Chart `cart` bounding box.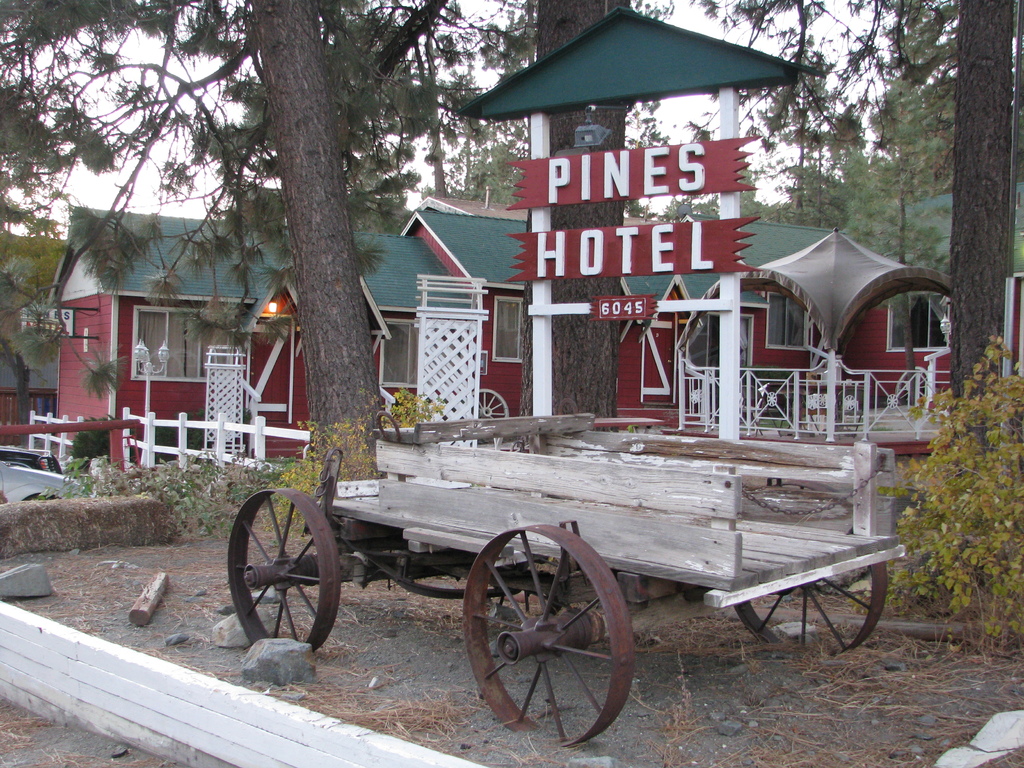
Charted: x1=227, y1=408, x2=906, y2=748.
